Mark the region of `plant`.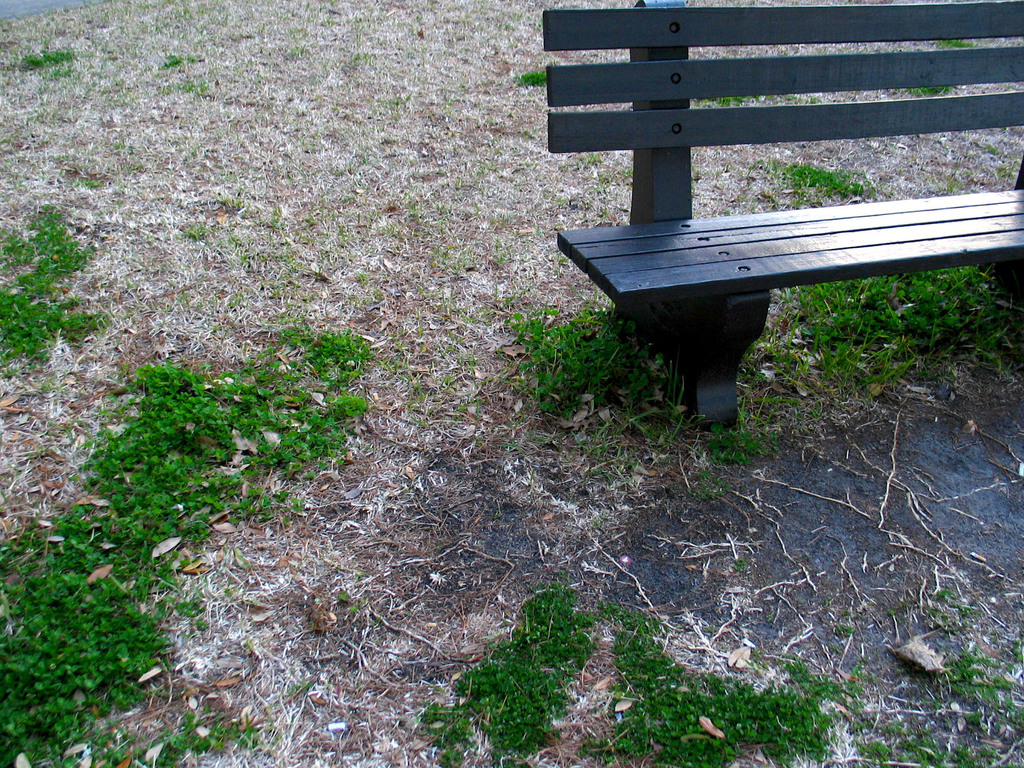
Region: rect(499, 256, 703, 463).
